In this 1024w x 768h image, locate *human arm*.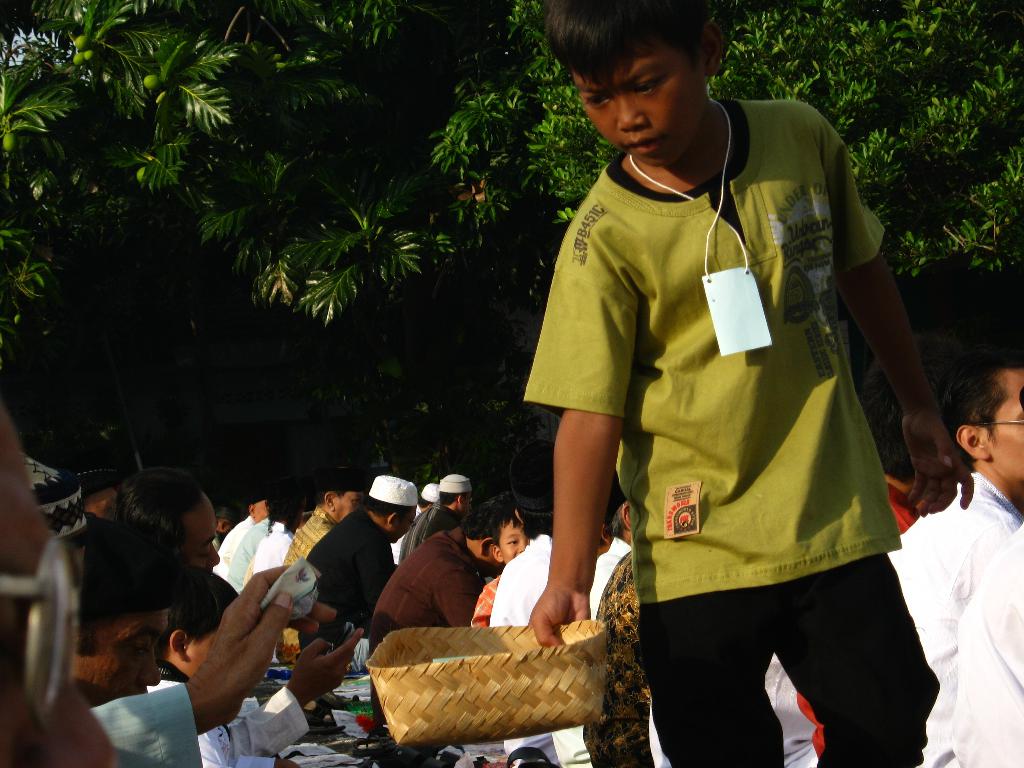
Bounding box: select_region(817, 111, 979, 515).
